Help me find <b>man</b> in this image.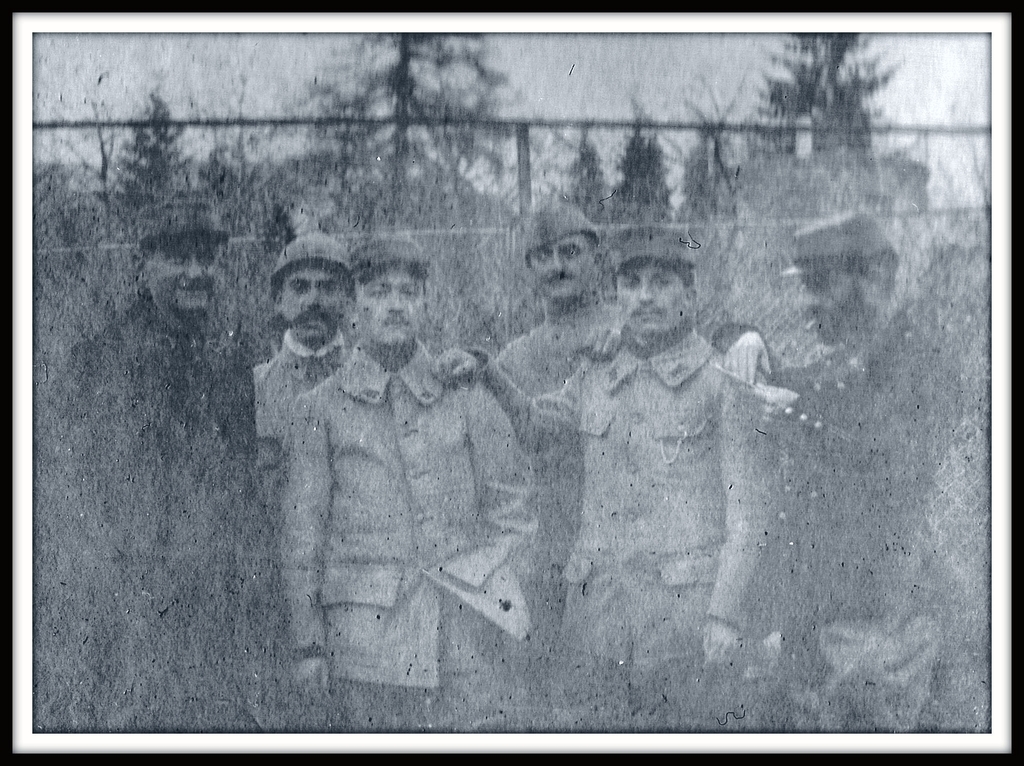
Found it: left=490, top=201, right=625, bottom=631.
